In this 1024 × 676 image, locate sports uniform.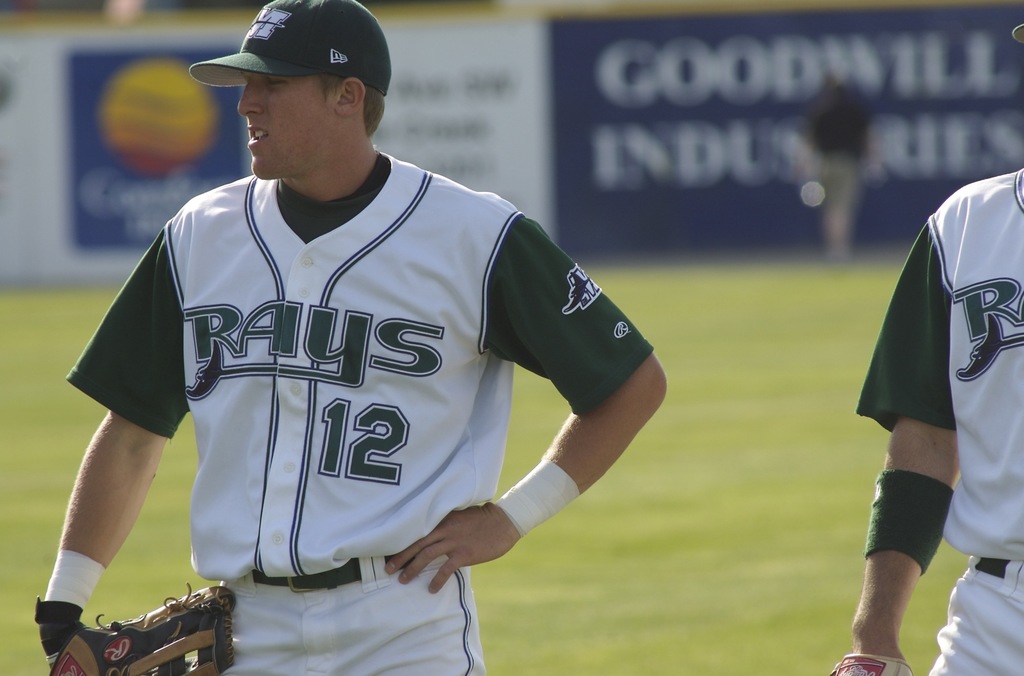
Bounding box: [26,0,664,675].
